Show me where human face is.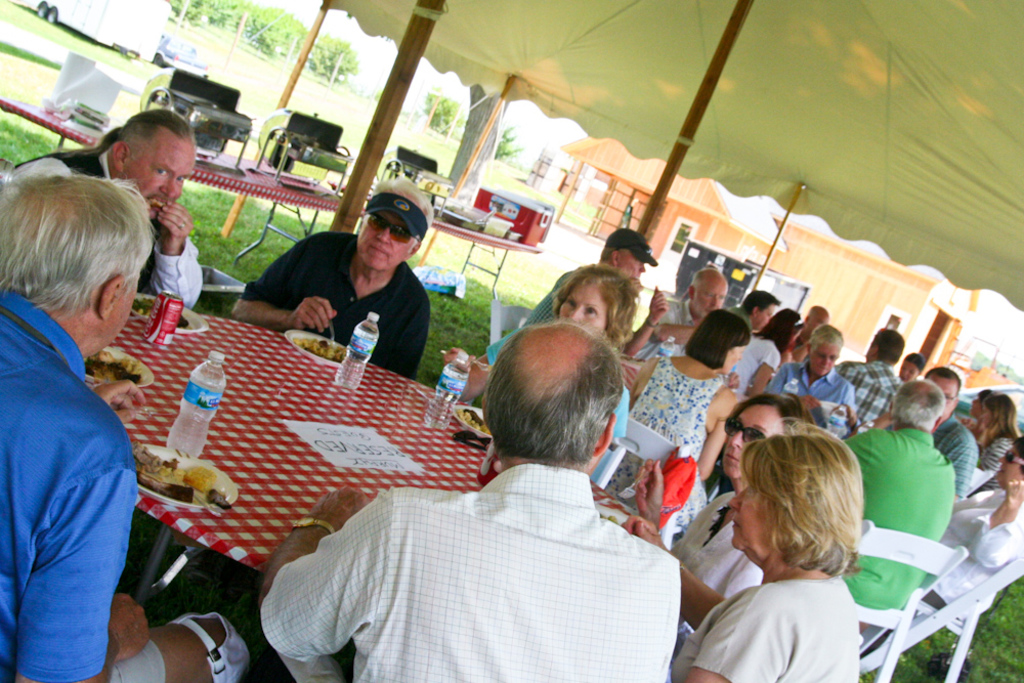
human face is at (left=755, top=304, right=775, bottom=333).
